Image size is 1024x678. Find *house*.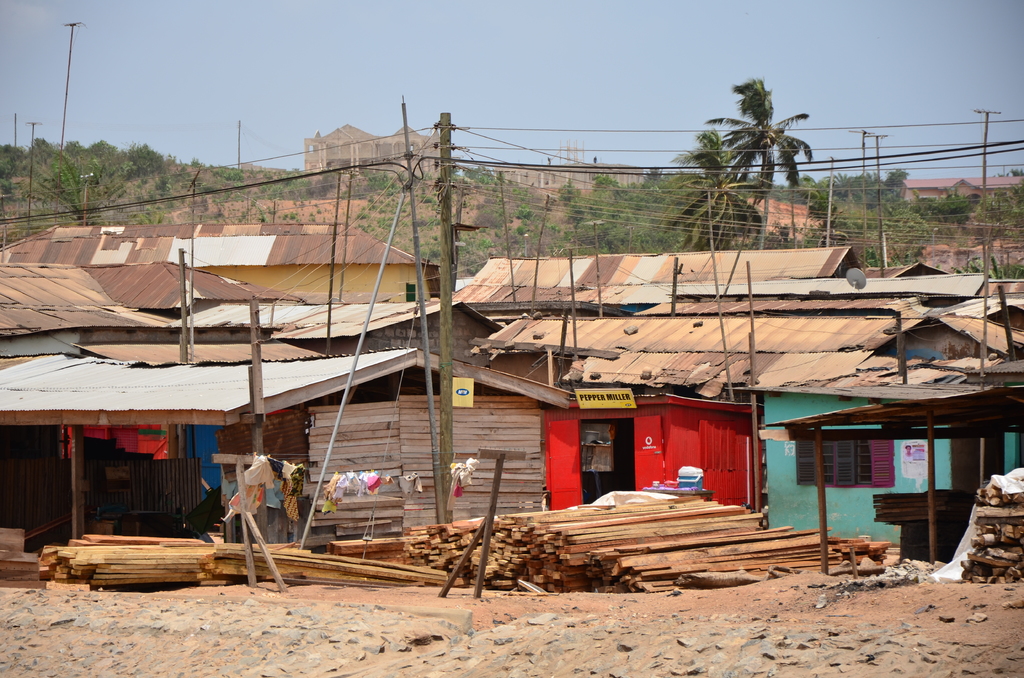
box(749, 376, 979, 536).
